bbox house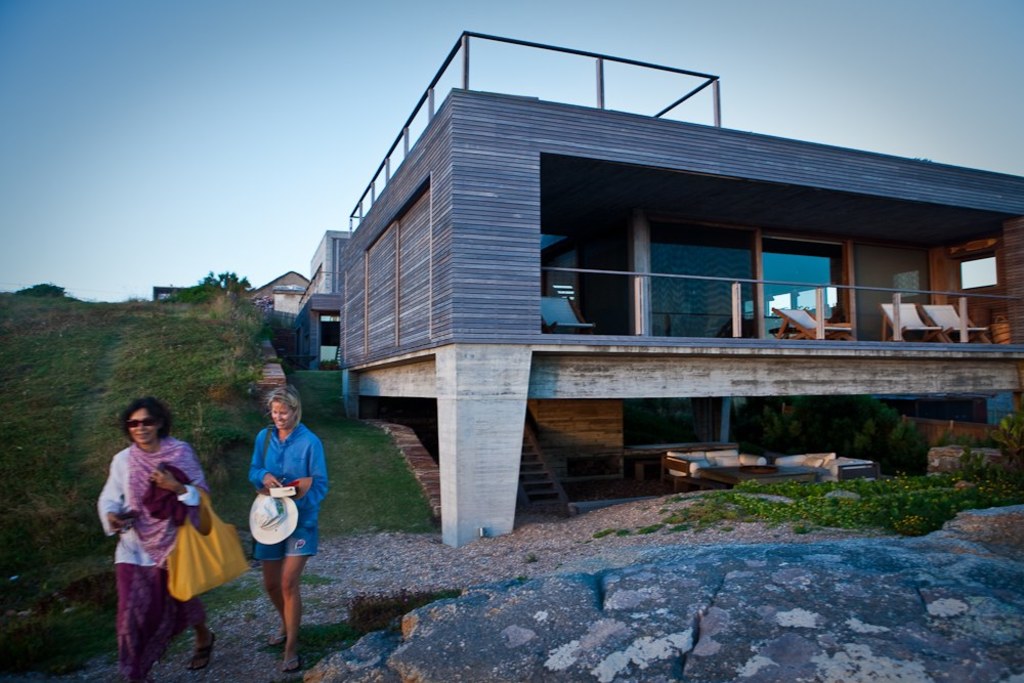
(left=337, top=85, right=1023, bottom=549)
